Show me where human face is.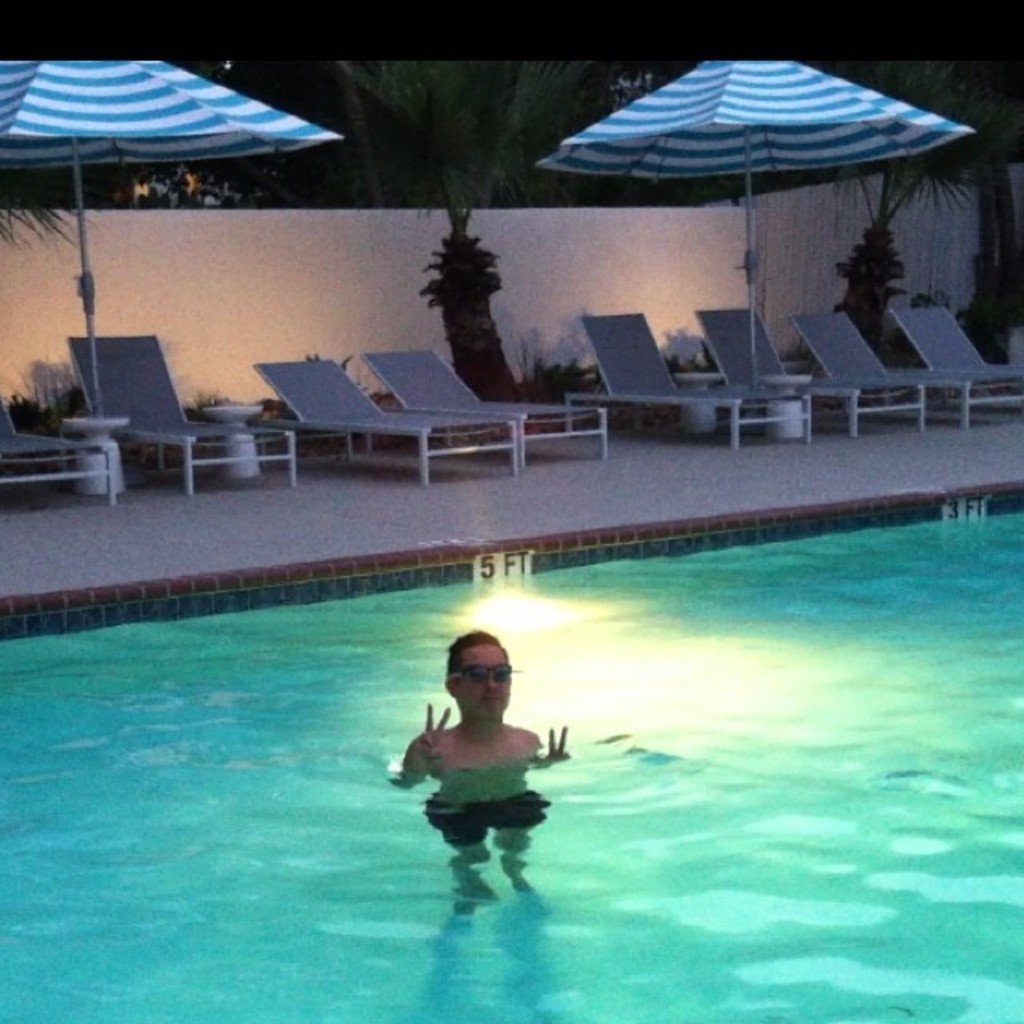
human face is at rect(462, 640, 517, 718).
